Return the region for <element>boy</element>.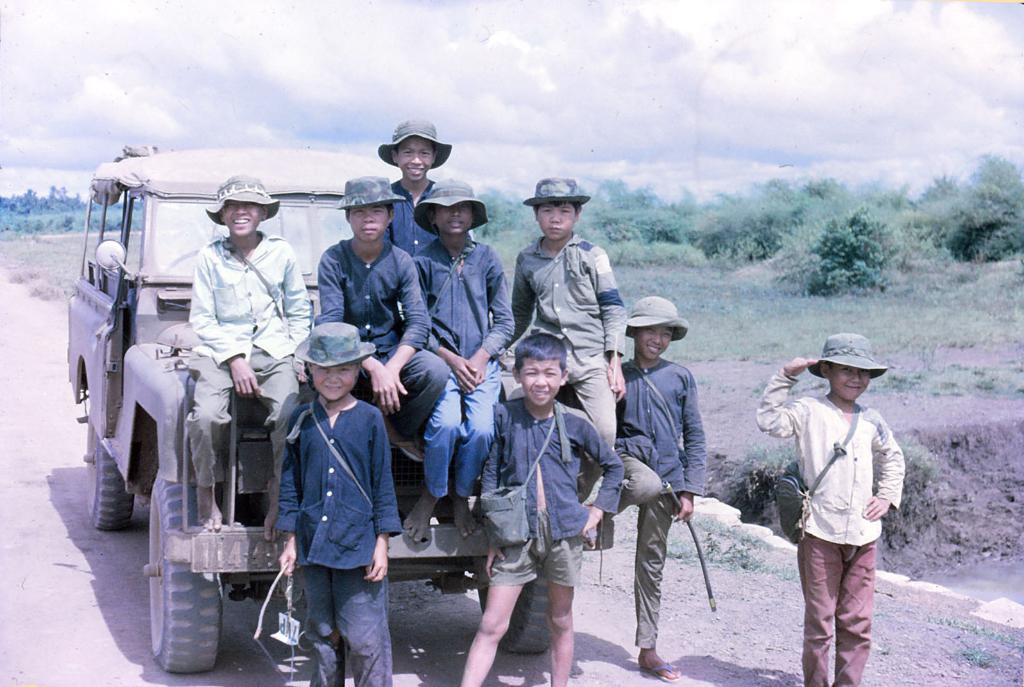
box(278, 175, 427, 477).
